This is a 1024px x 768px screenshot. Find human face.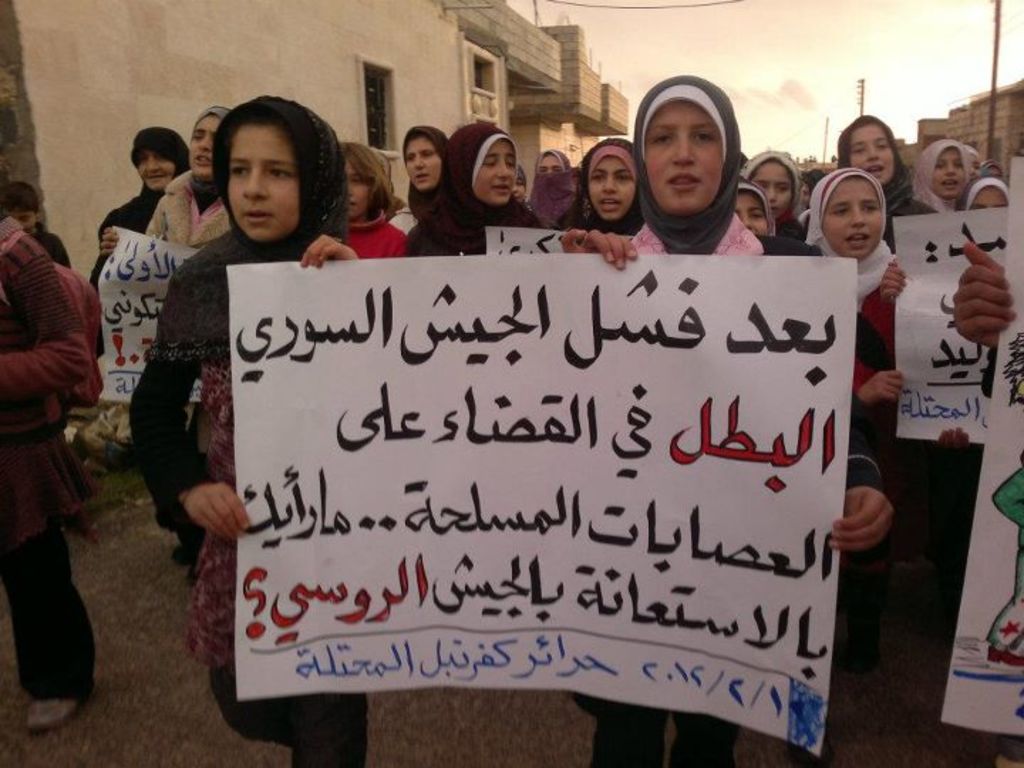
Bounding box: [189, 118, 218, 179].
